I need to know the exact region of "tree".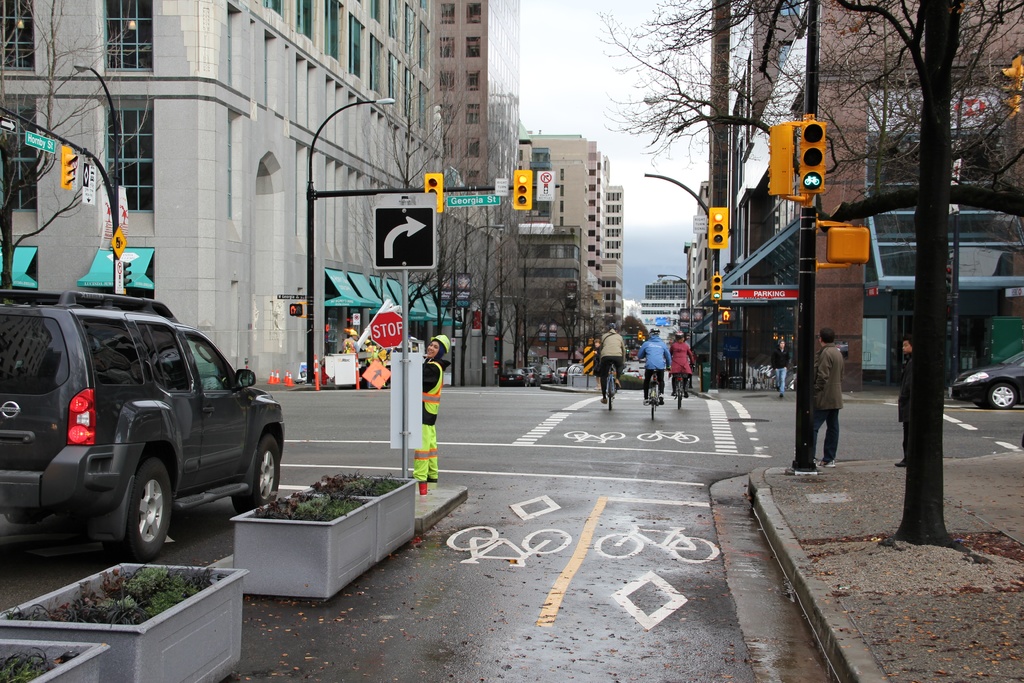
Region: l=0, t=1, r=152, b=296.
